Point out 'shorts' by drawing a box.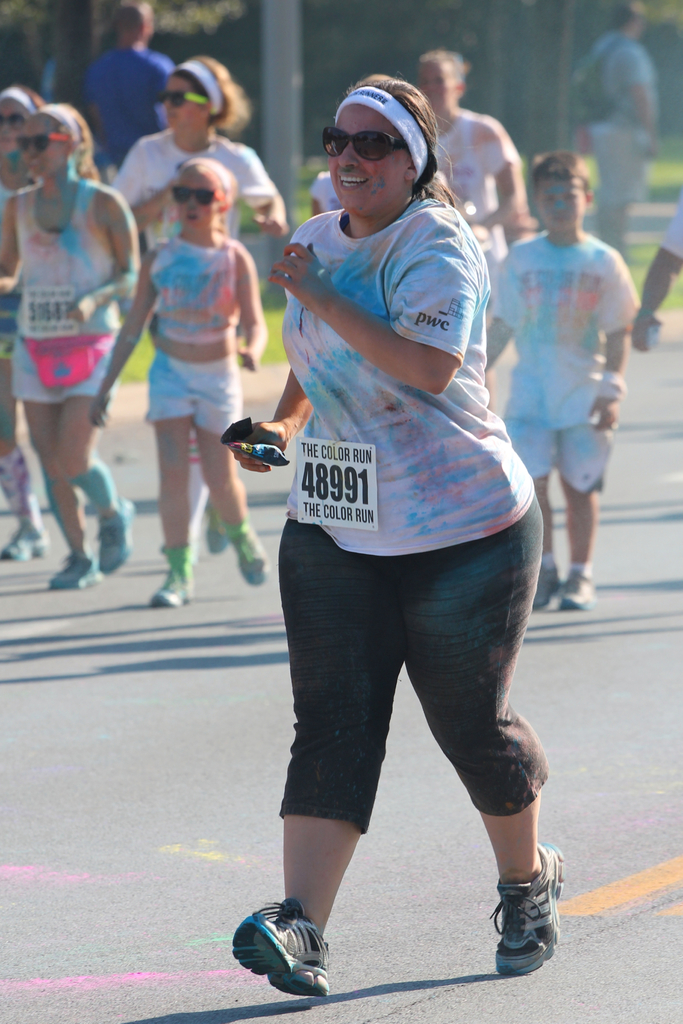
<region>141, 350, 243, 431</region>.
